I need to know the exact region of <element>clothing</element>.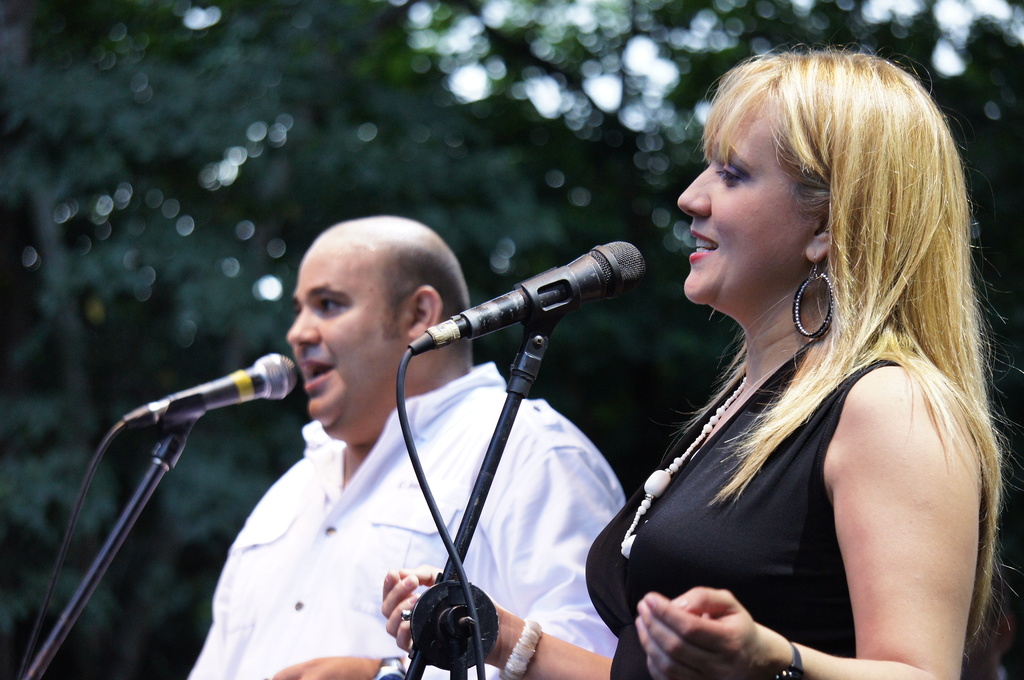
Region: box=[586, 336, 986, 679].
